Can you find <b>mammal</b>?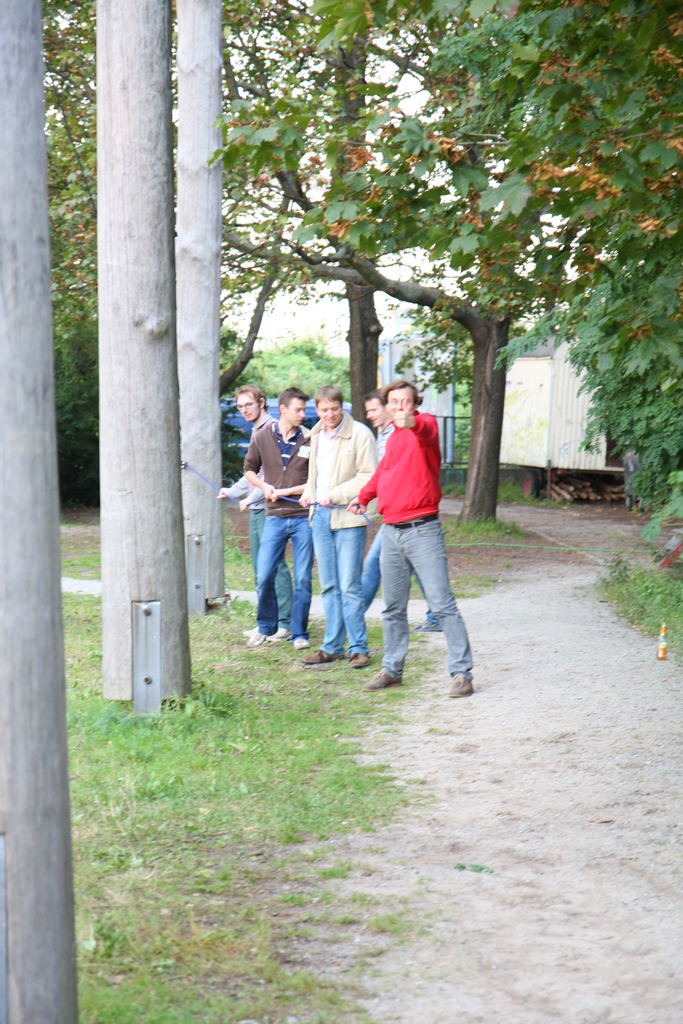
Yes, bounding box: x1=362 y1=388 x2=440 y2=631.
